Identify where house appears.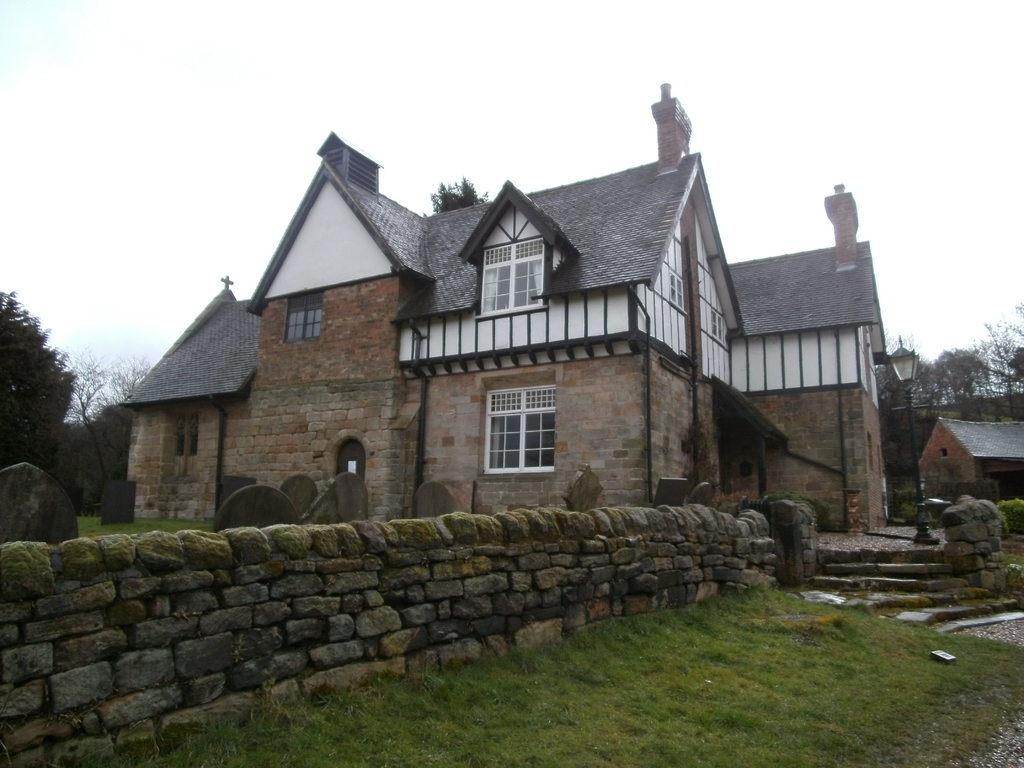
Appears at l=169, t=104, r=852, b=553.
